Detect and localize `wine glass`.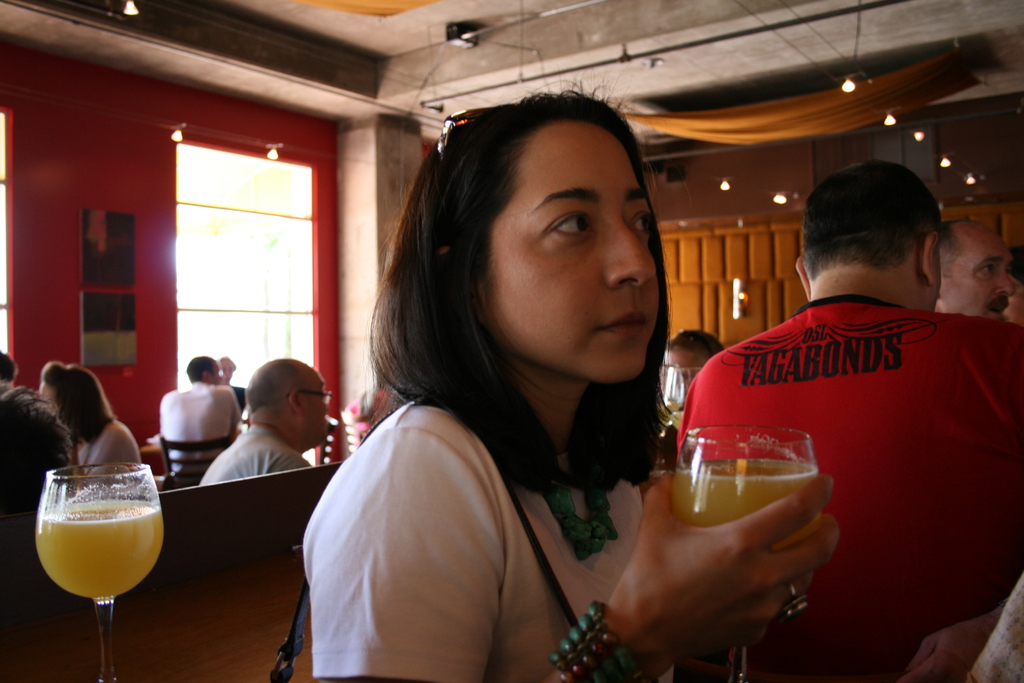
Localized at [34,458,168,682].
